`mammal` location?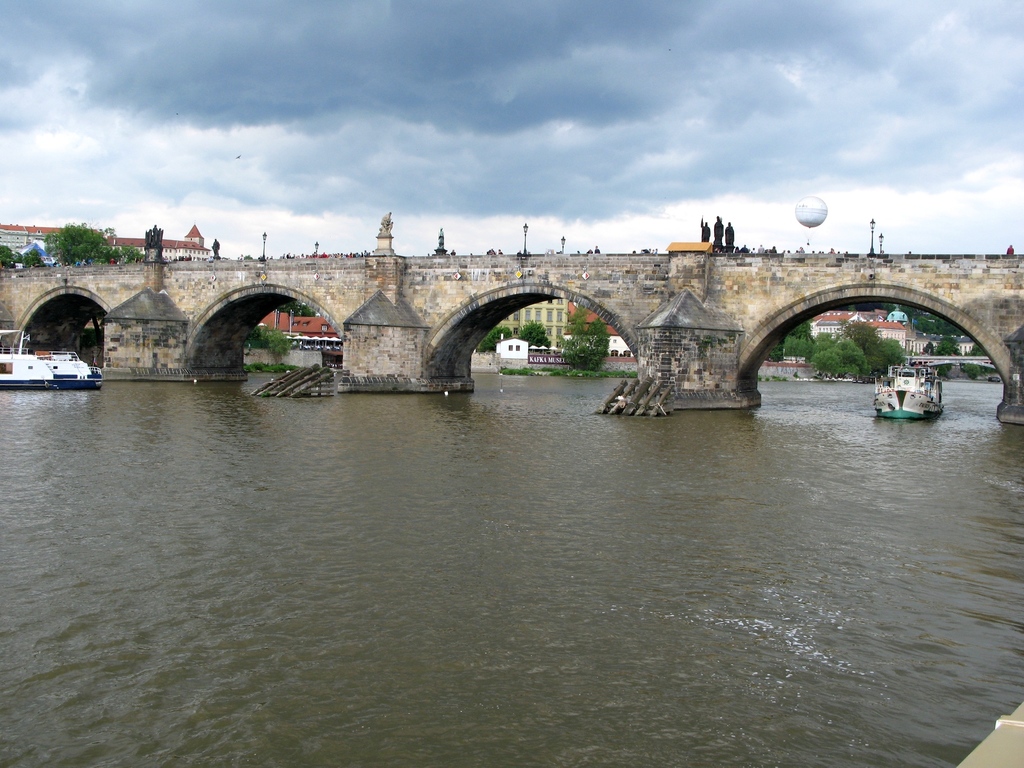
[6,260,15,269]
